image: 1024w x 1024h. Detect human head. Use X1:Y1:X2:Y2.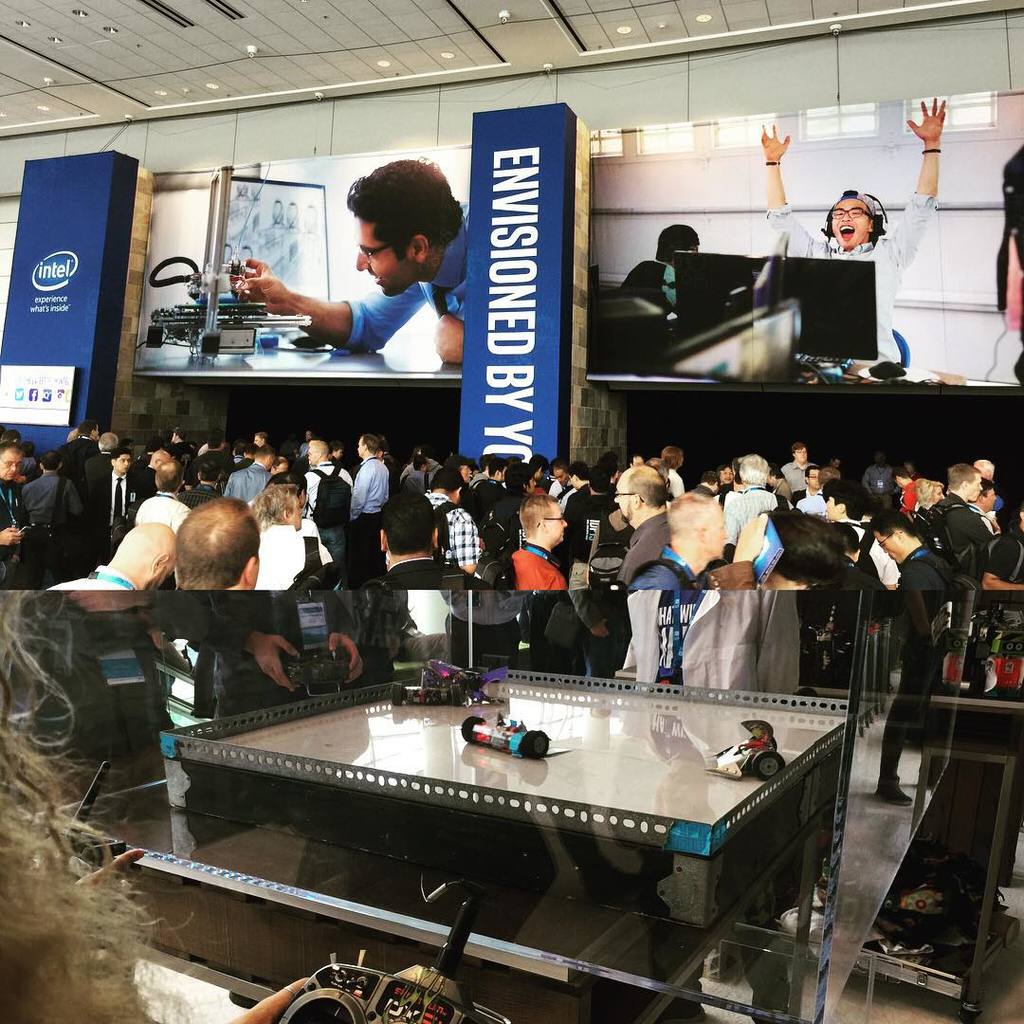
334:147:458:287.
